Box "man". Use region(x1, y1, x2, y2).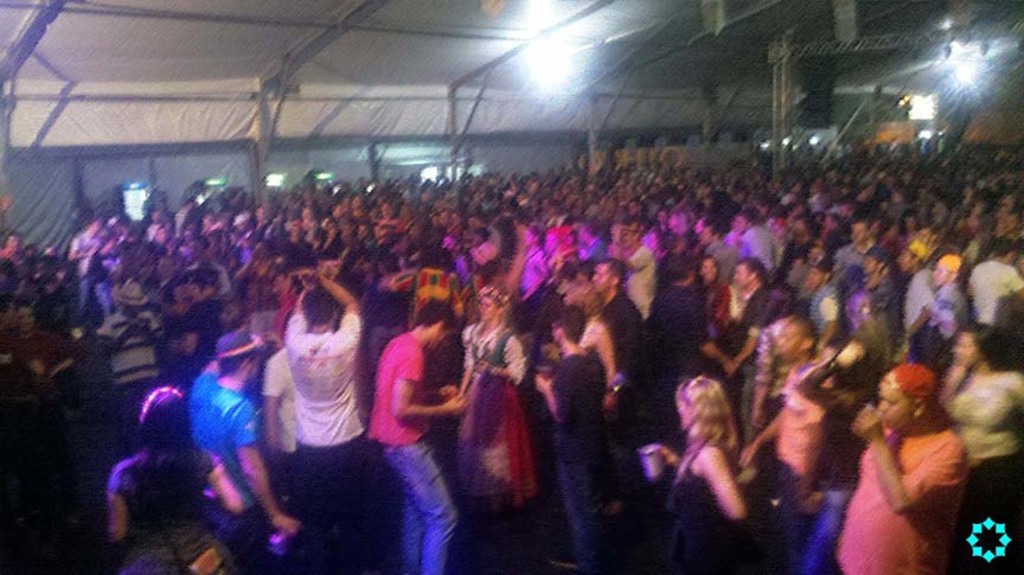
region(95, 280, 160, 430).
